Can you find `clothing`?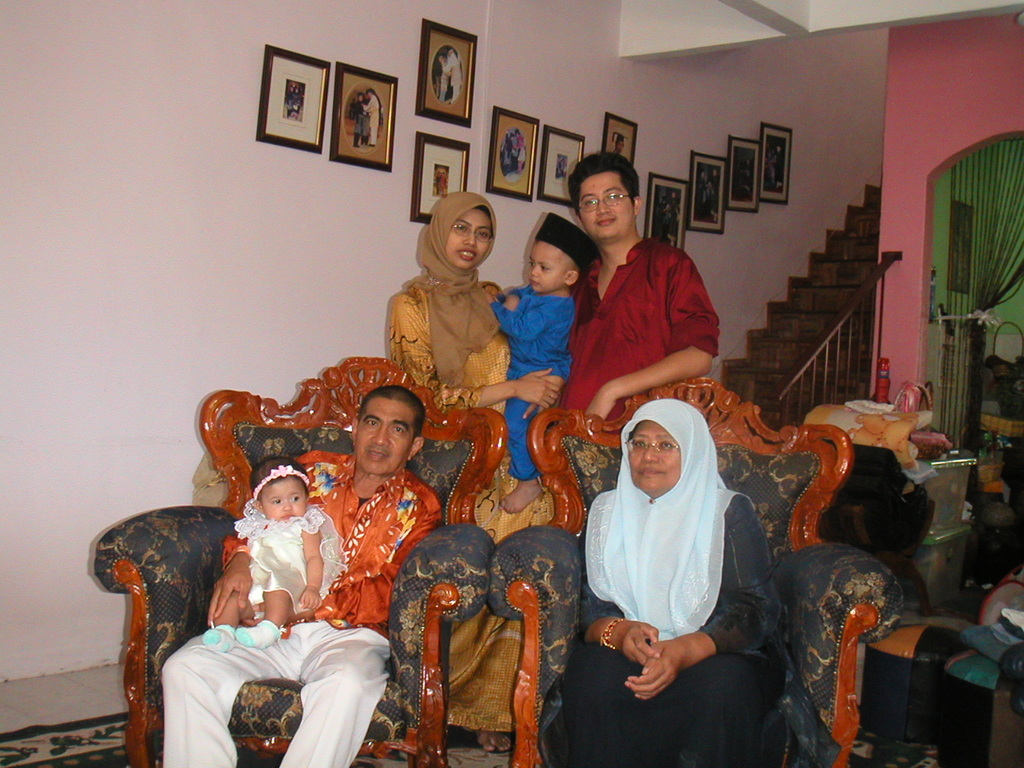
Yes, bounding box: bbox=[545, 390, 798, 766].
